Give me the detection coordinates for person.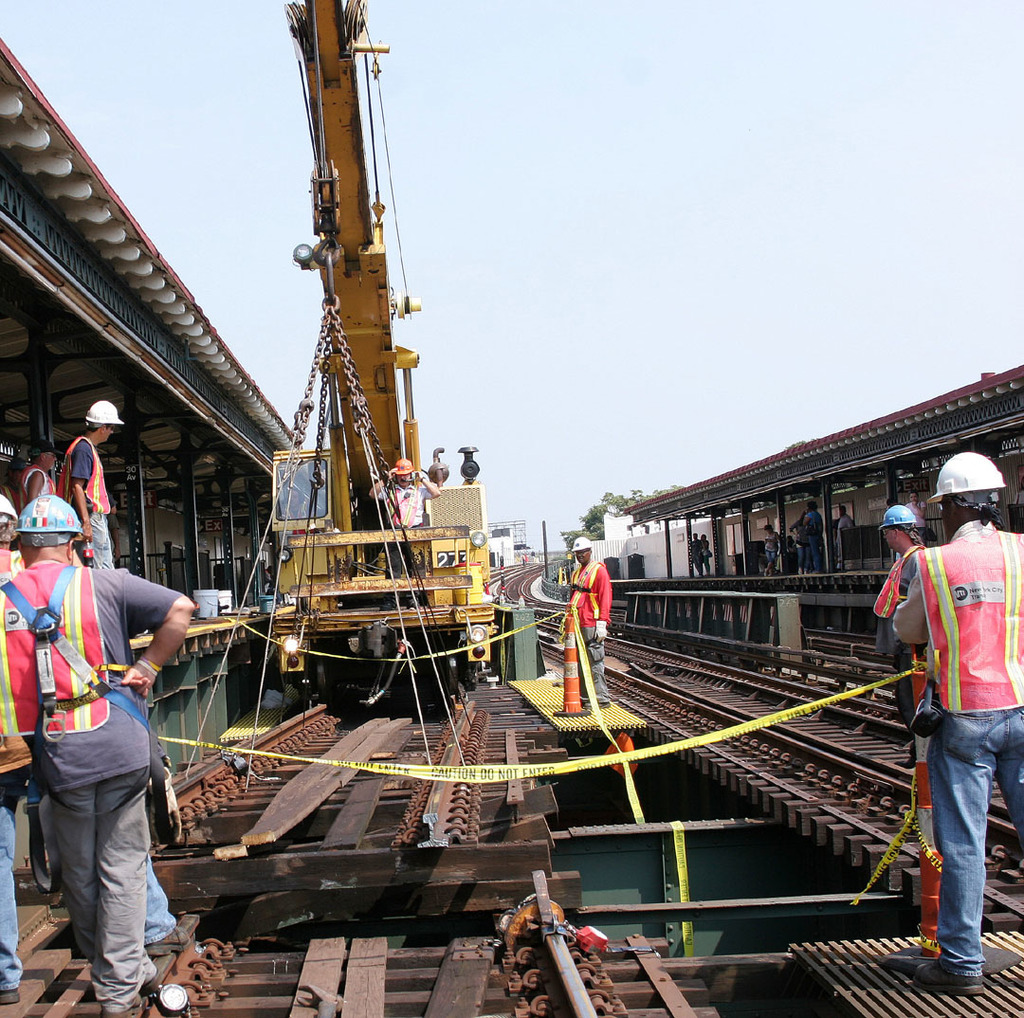
<region>804, 493, 825, 571</region>.
